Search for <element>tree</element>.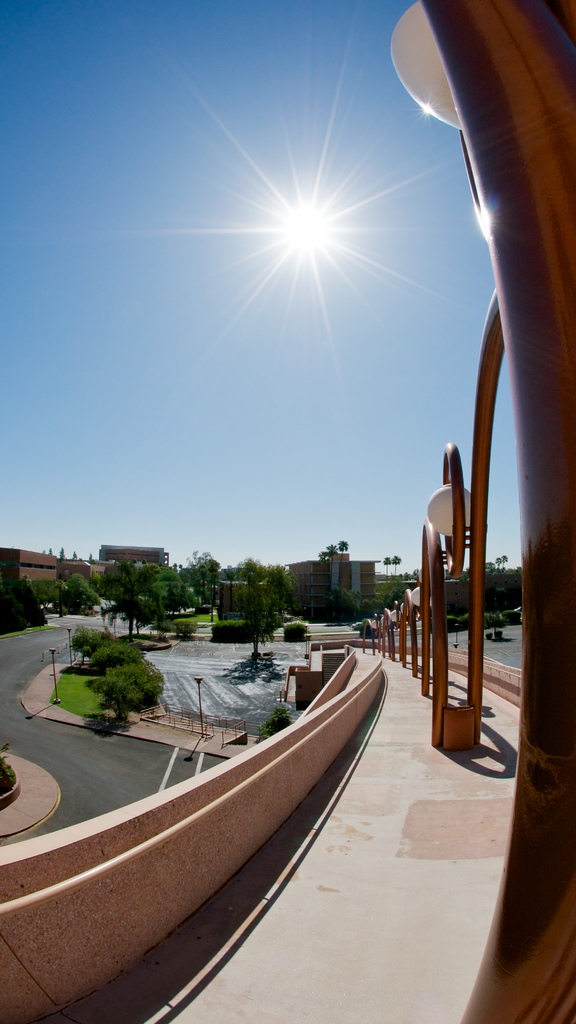
Found at bbox=[37, 577, 65, 612].
